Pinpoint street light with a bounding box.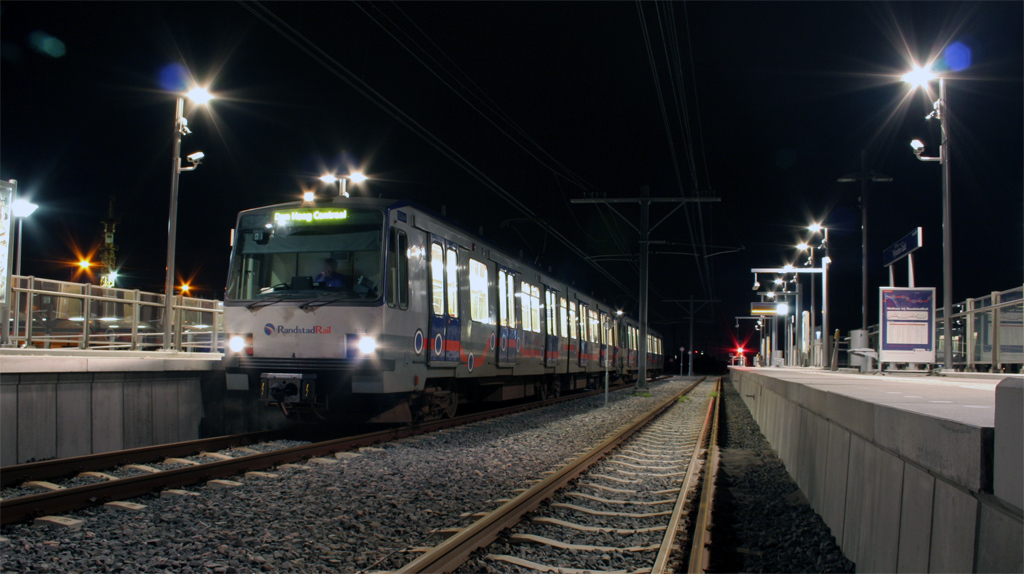
l=900, t=66, r=957, b=376.
